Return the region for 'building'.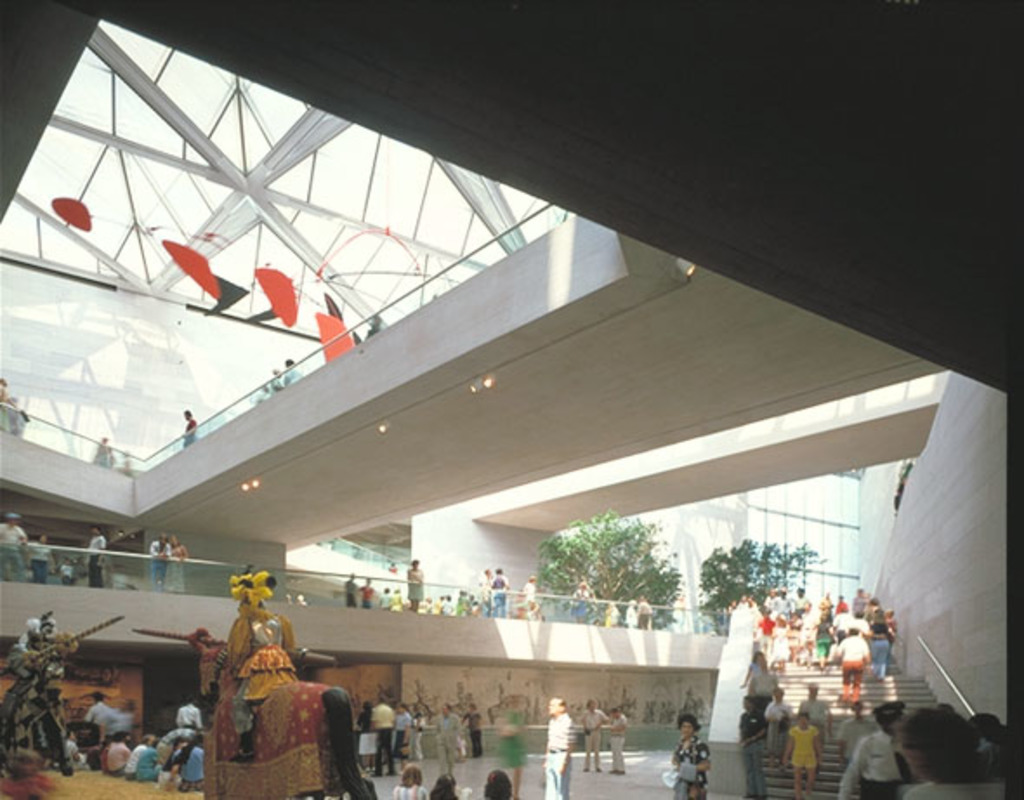
(x1=0, y1=0, x2=1022, y2=798).
